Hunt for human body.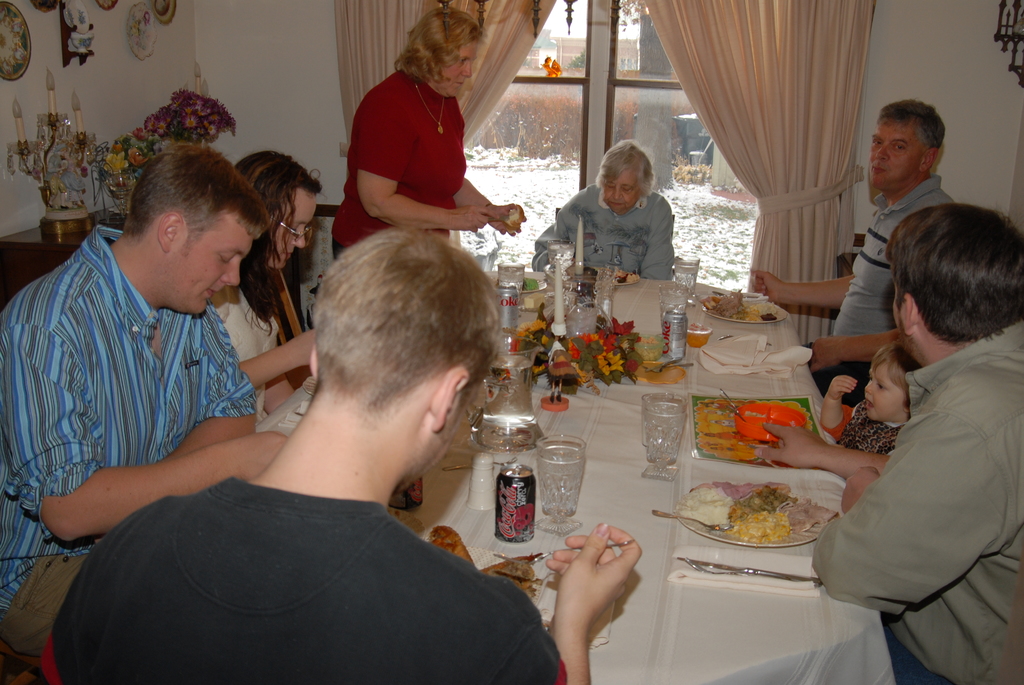
Hunted down at 534,130,678,276.
